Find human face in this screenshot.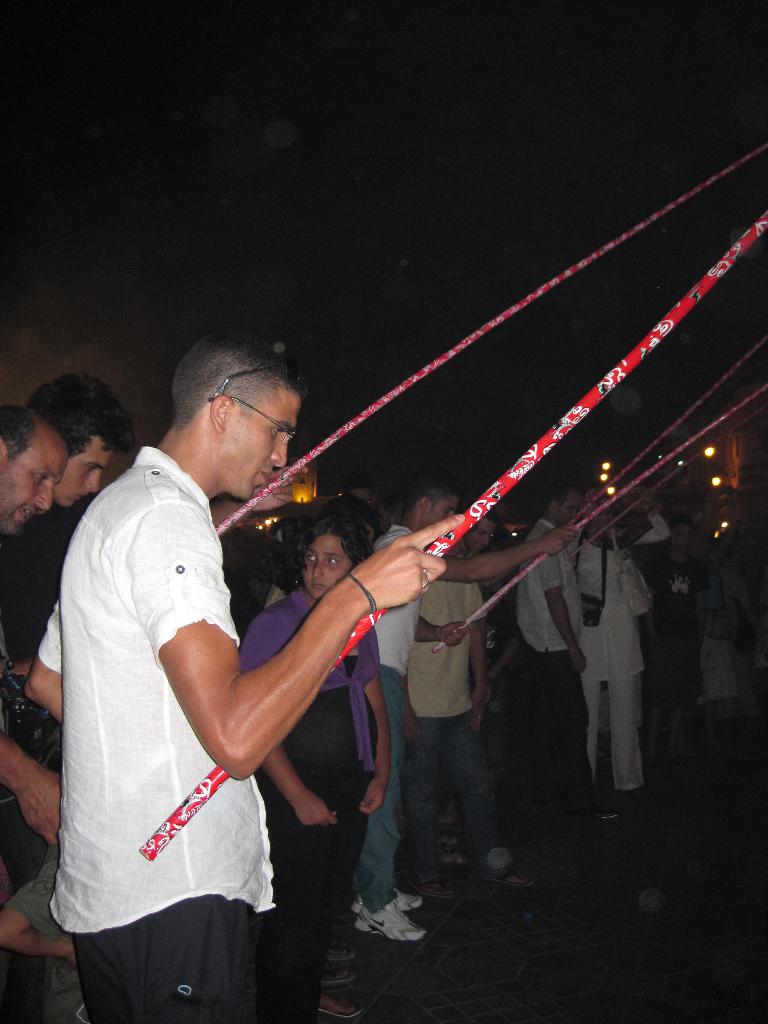
The bounding box for human face is 427/494/450/524.
